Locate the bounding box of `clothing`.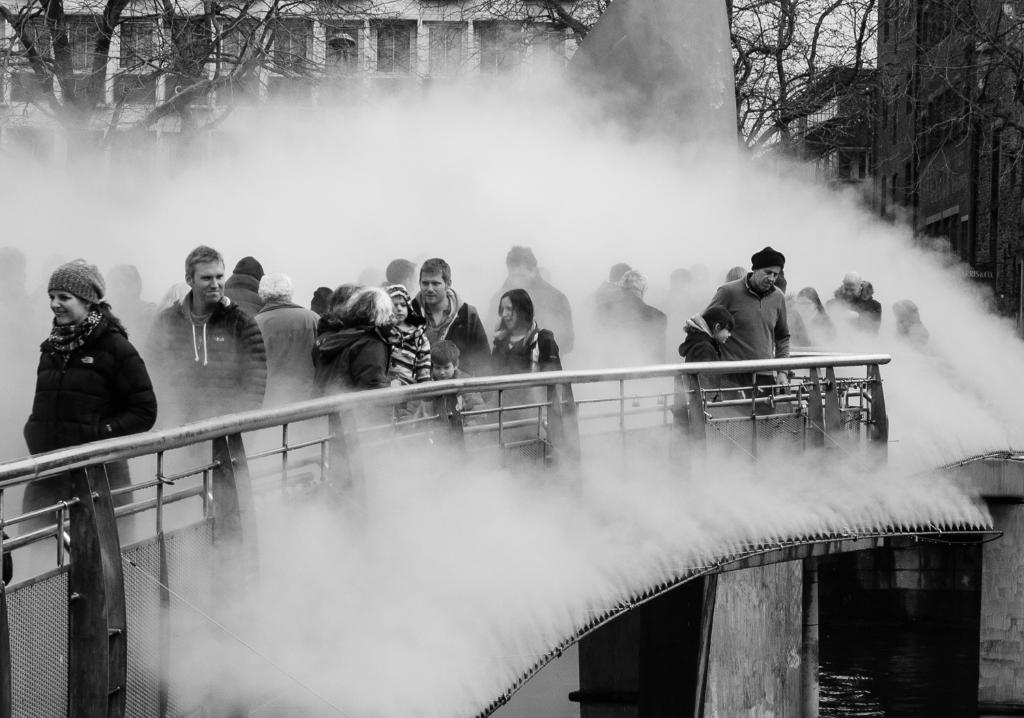
Bounding box: 218:267:263:314.
